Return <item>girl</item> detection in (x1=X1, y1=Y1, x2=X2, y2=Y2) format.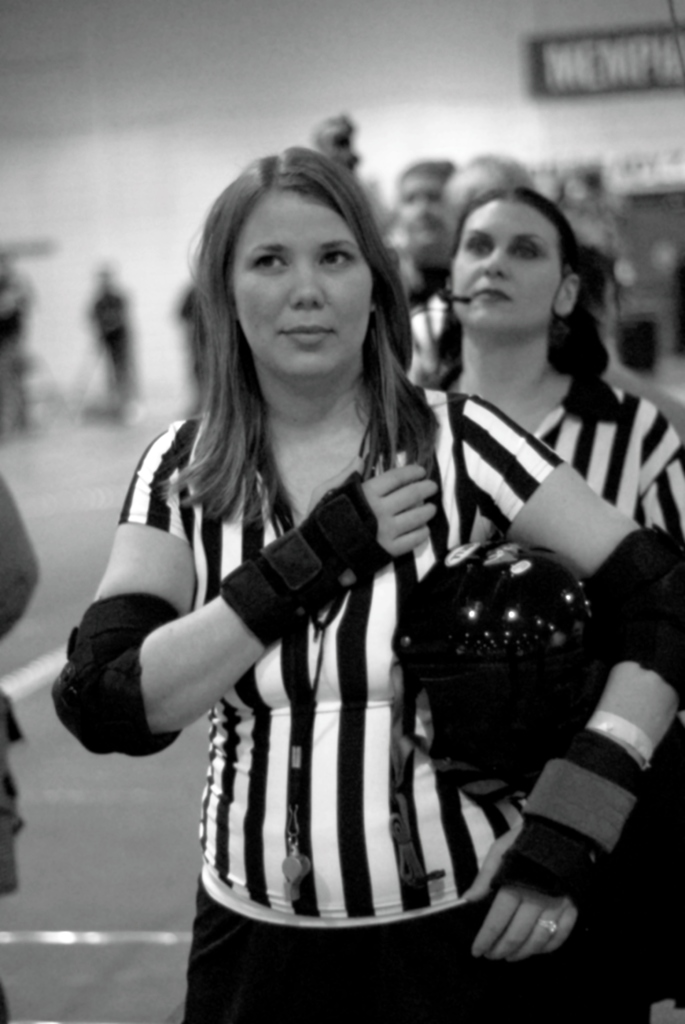
(x1=414, y1=188, x2=680, y2=569).
